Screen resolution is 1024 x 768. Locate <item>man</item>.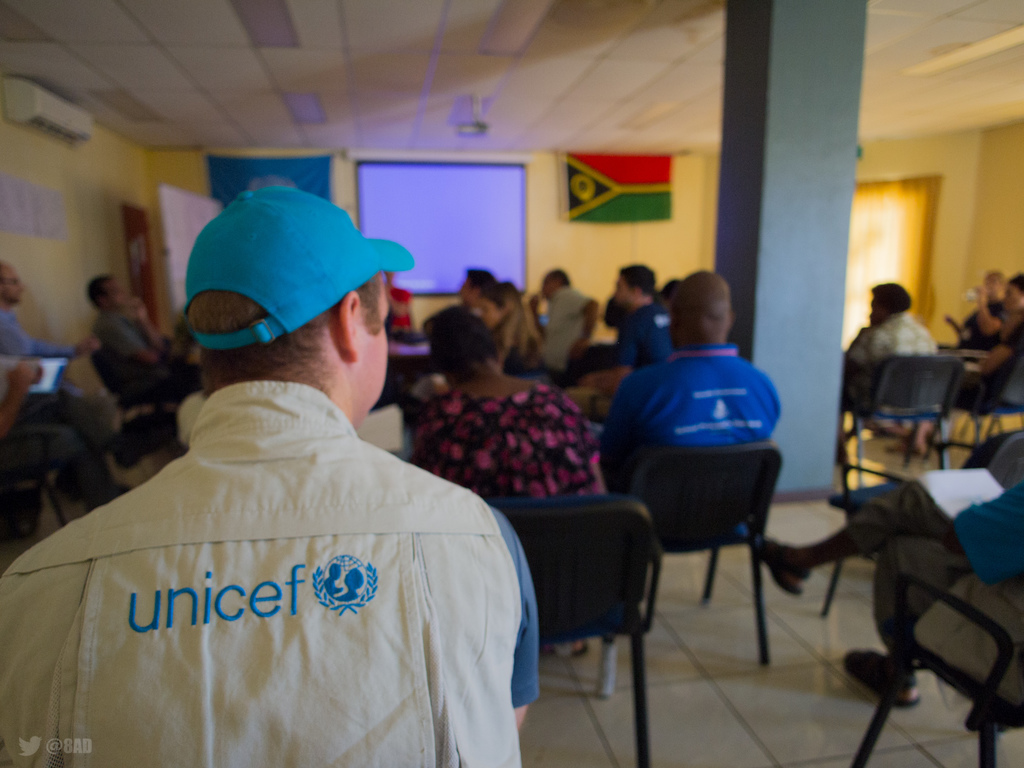
bbox=[934, 268, 1004, 392].
